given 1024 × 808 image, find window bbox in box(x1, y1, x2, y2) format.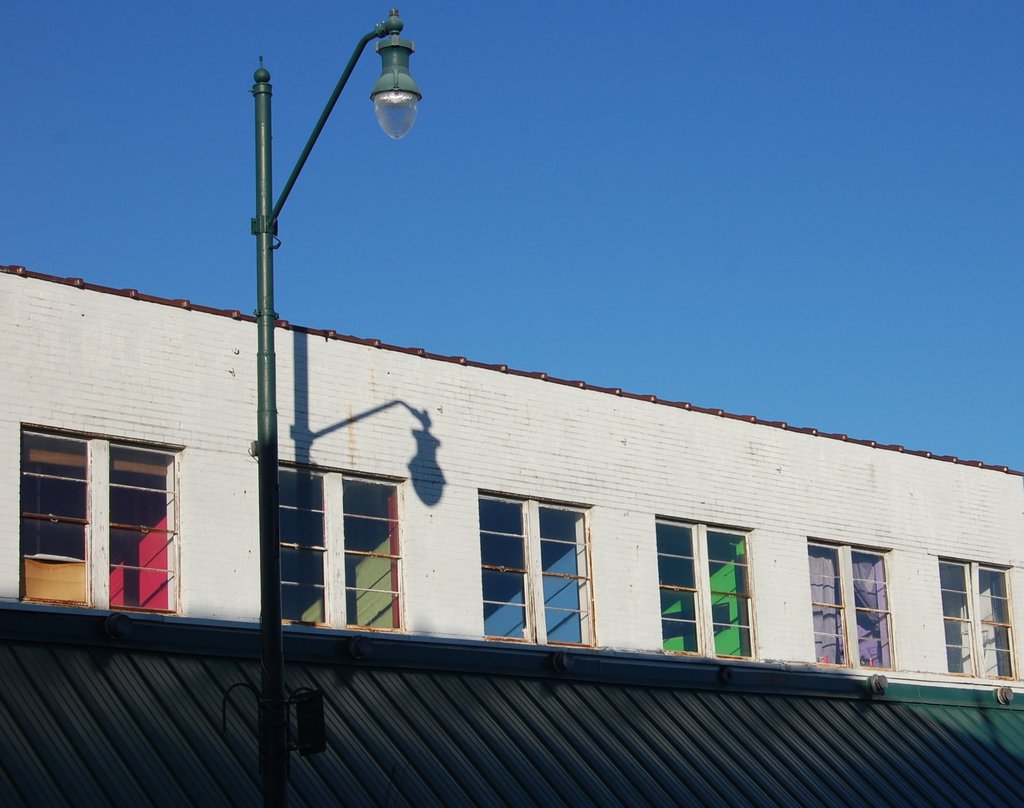
box(643, 510, 762, 667).
